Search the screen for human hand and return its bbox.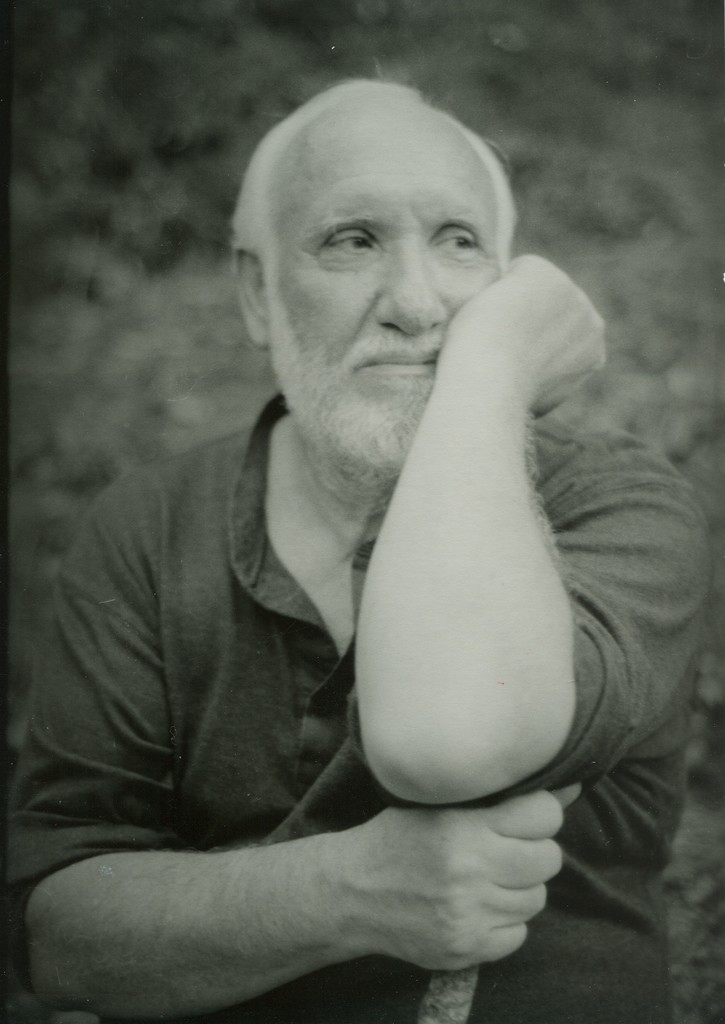
Found: (123,758,619,996).
